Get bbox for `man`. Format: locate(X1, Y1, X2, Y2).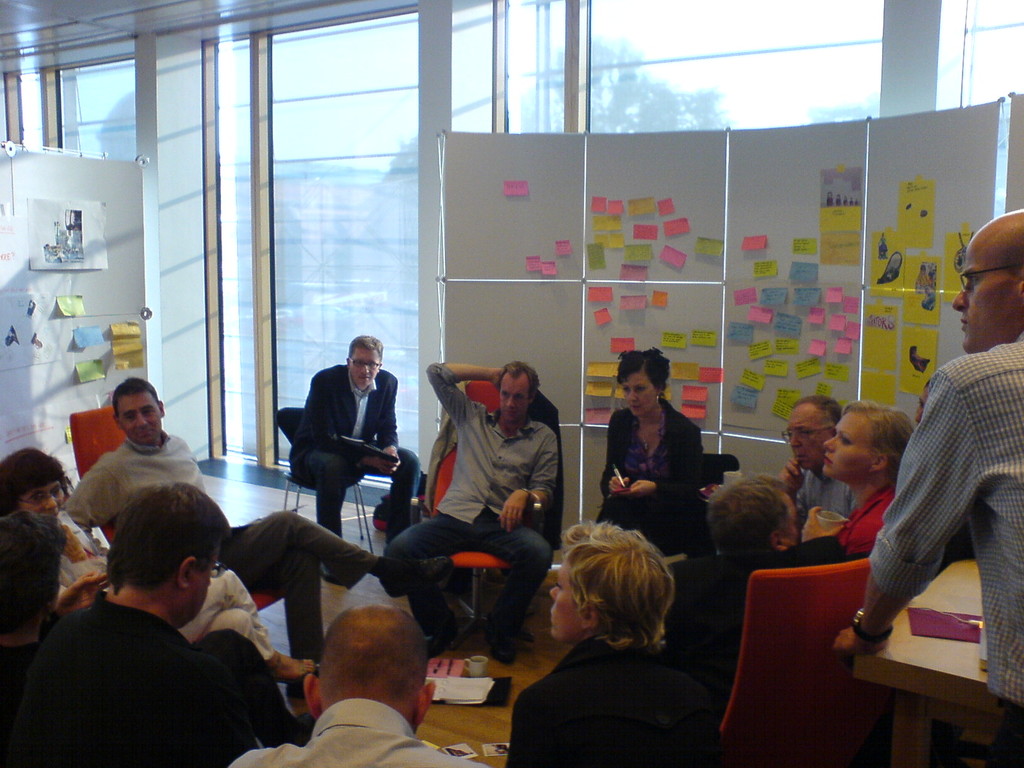
locate(284, 333, 429, 553).
